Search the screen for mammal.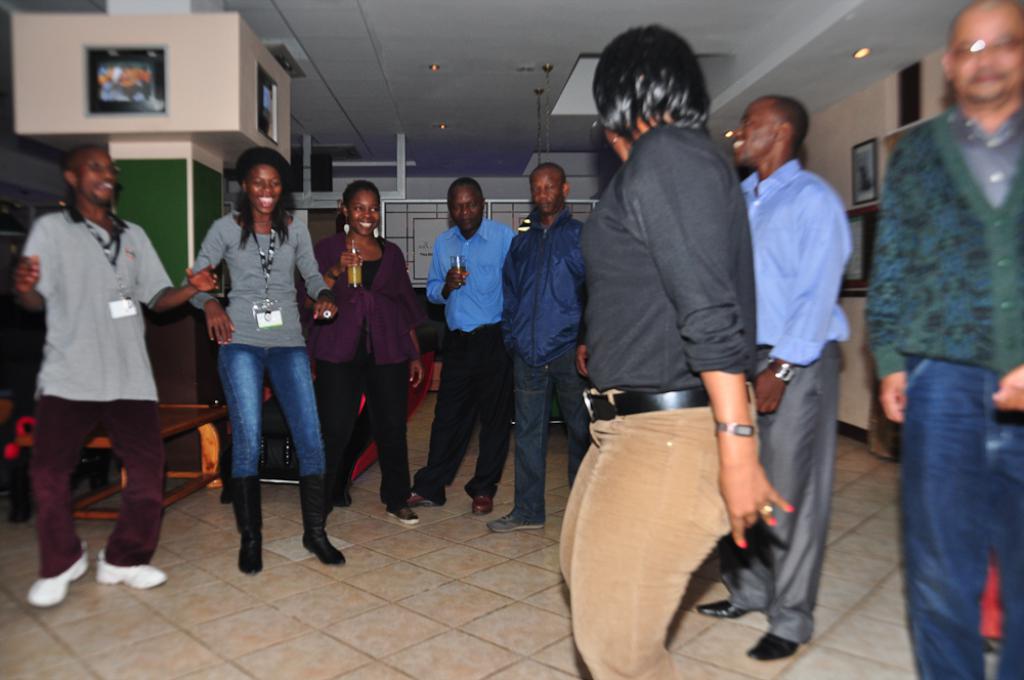
Found at (left=184, top=151, right=347, bottom=577).
